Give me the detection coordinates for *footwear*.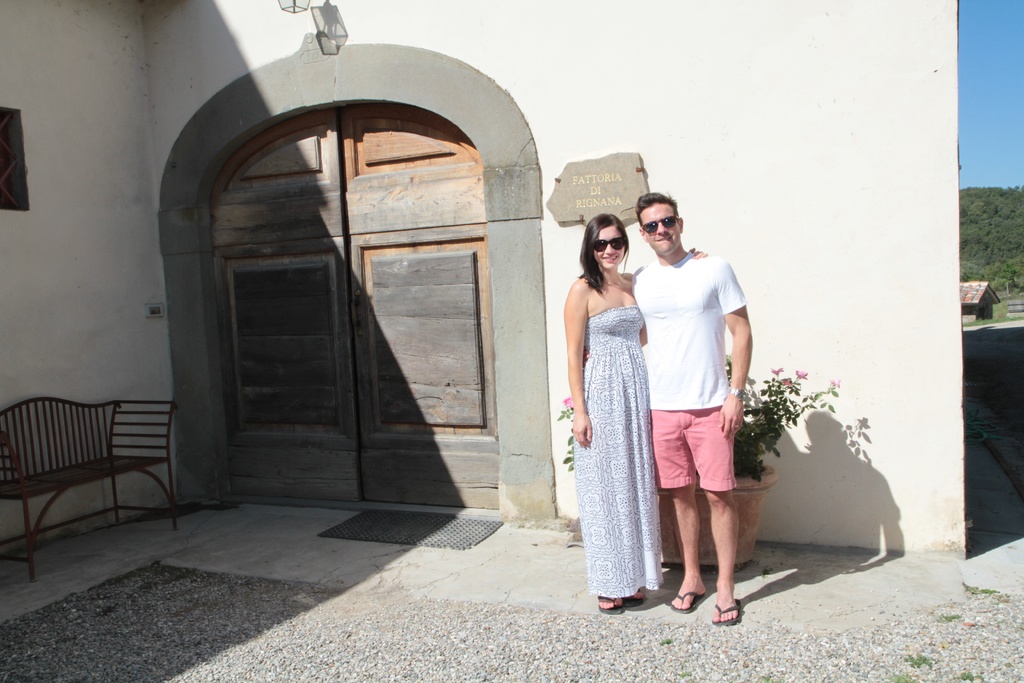
(left=712, top=599, right=742, bottom=625).
